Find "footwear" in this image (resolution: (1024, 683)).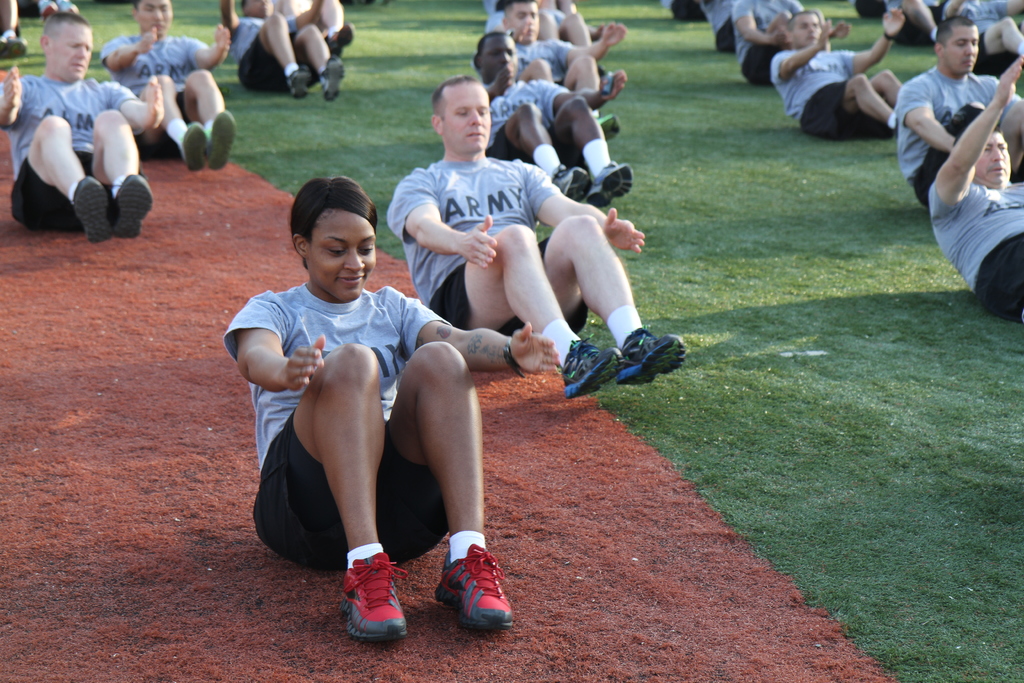
[left=434, top=543, right=511, bottom=631].
